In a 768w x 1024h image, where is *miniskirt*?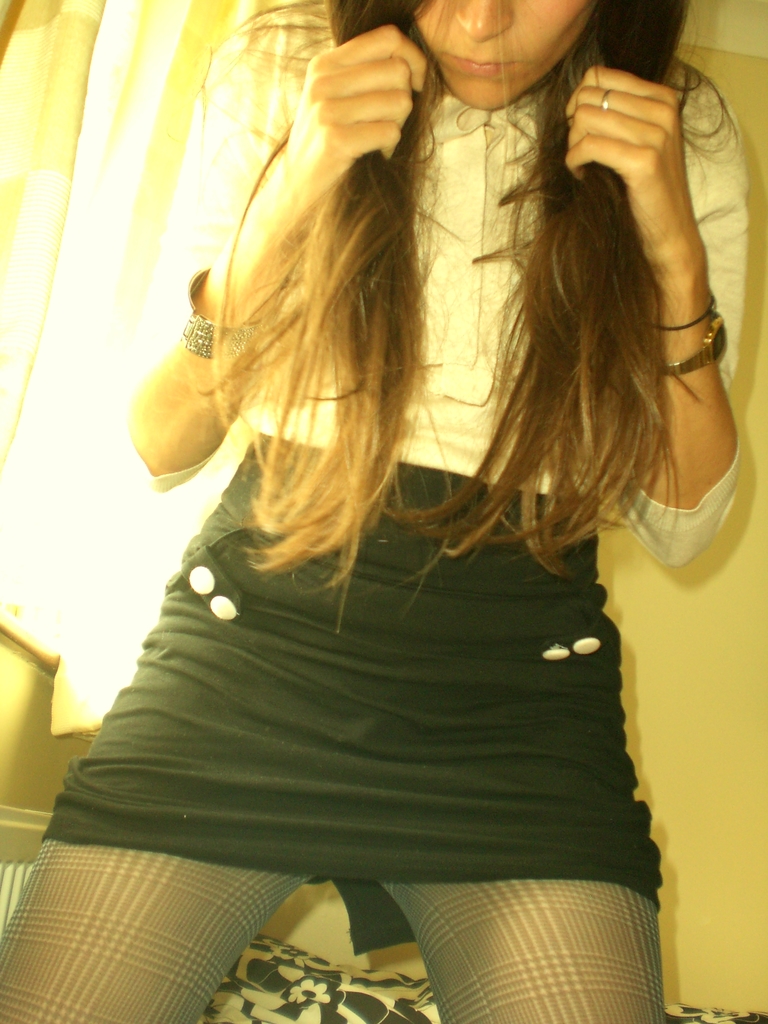
rect(40, 429, 664, 956).
